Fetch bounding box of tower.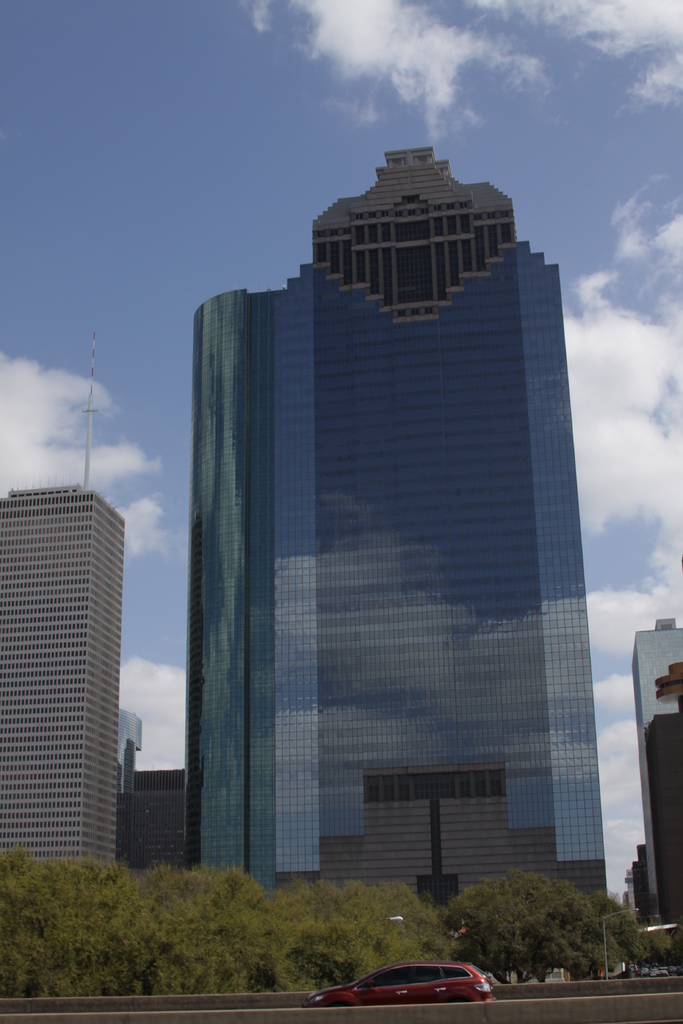
Bbox: box(0, 337, 122, 867).
